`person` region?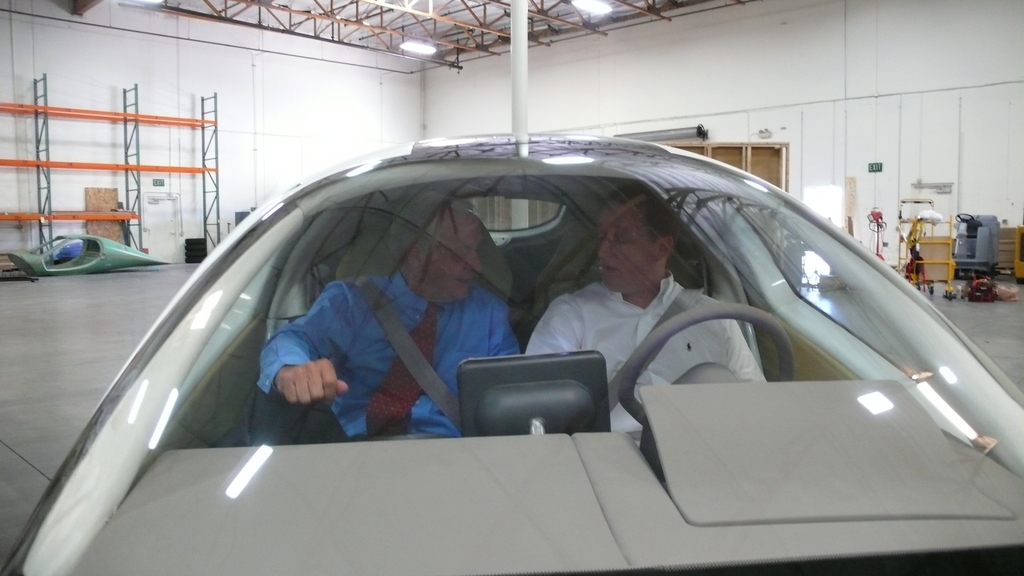
crop(264, 198, 516, 440)
